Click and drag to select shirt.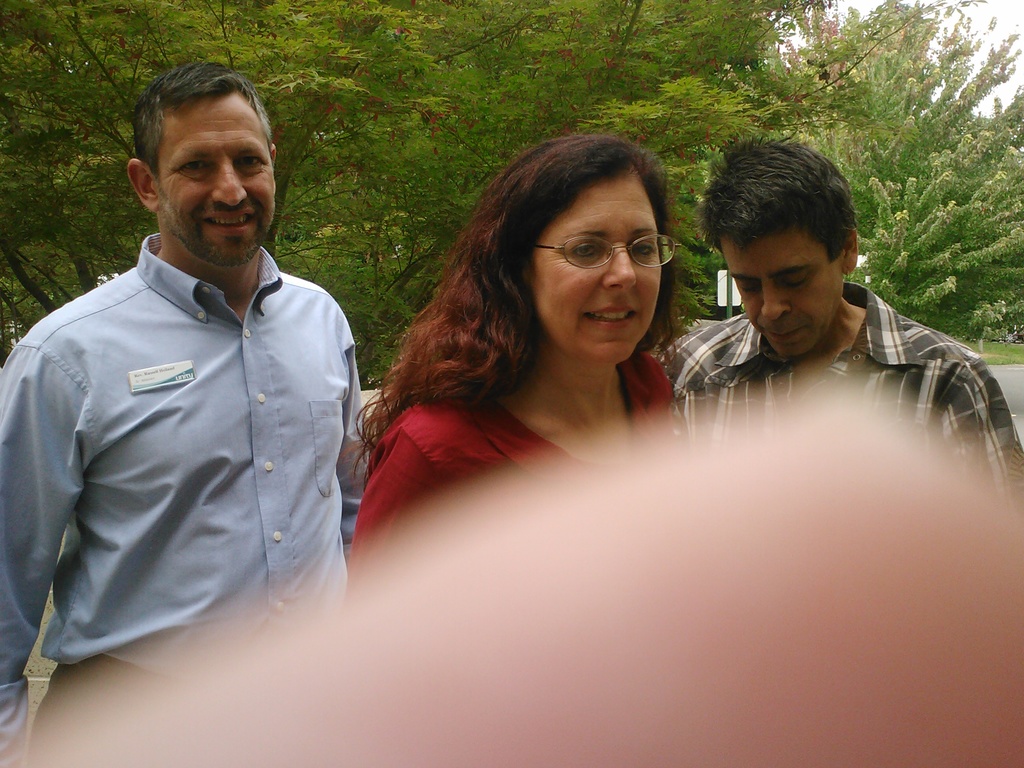
Selection: [6, 175, 354, 701].
